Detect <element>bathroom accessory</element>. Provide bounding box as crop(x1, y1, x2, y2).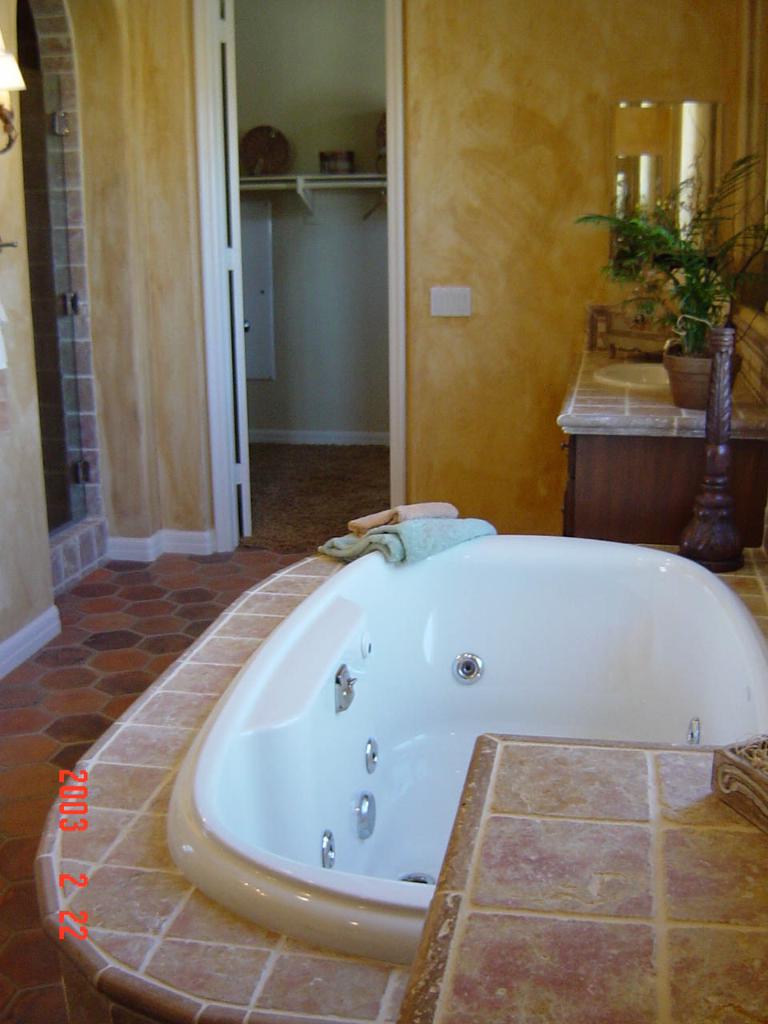
crop(578, 330, 682, 414).
